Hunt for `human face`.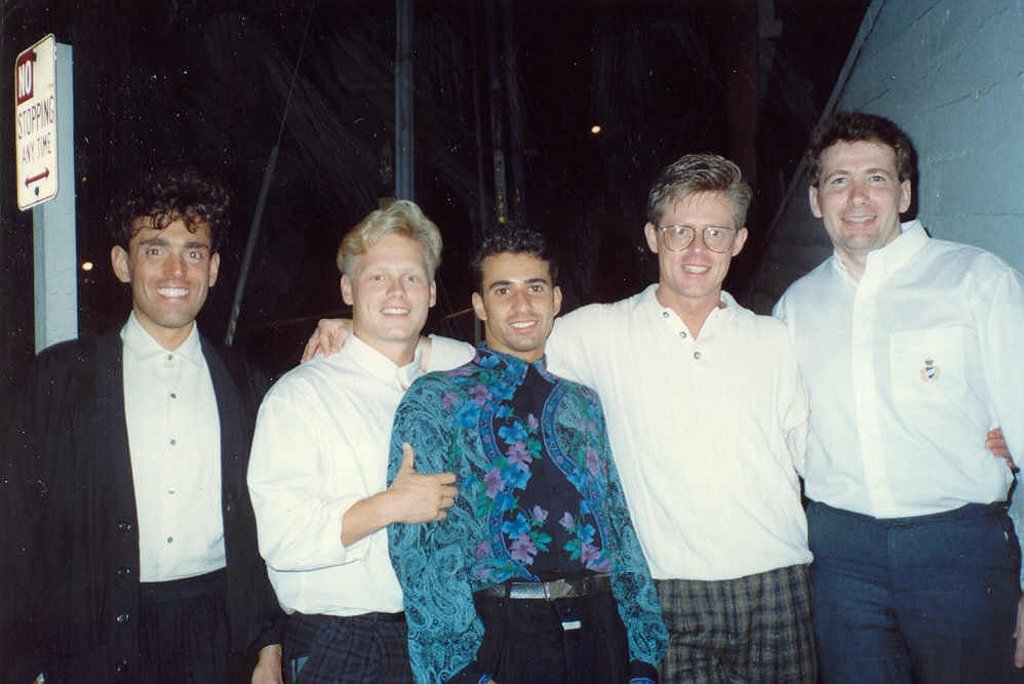
Hunted down at (left=483, top=251, right=554, bottom=352).
